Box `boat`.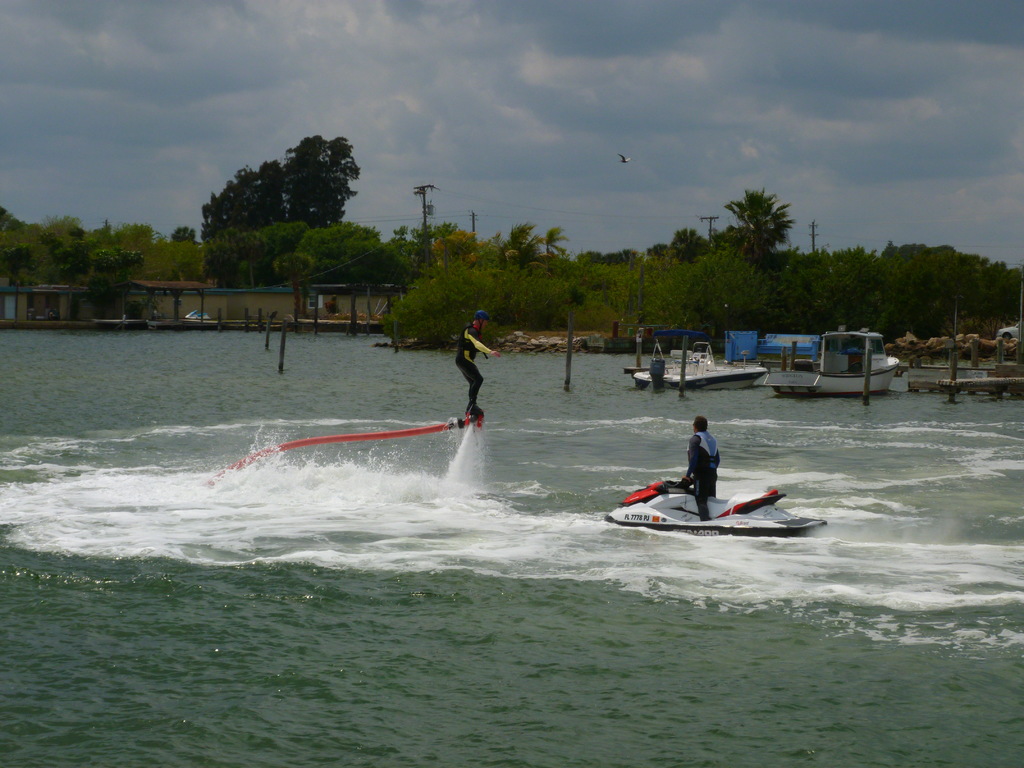
[x1=596, y1=462, x2=808, y2=540].
